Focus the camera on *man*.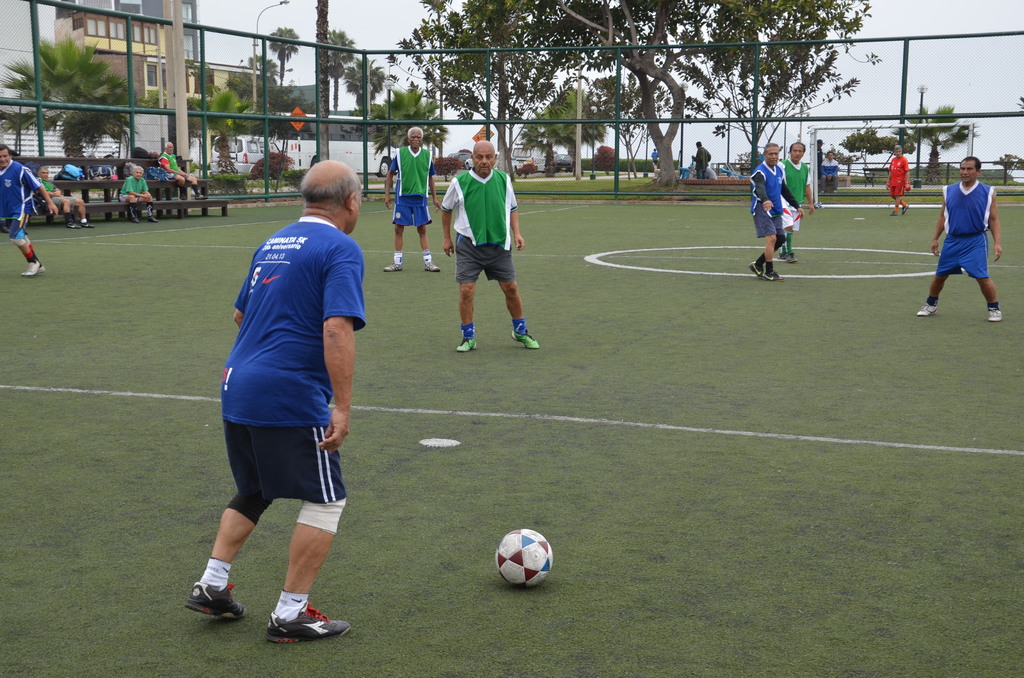
Focus region: left=384, top=130, right=440, bottom=275.
